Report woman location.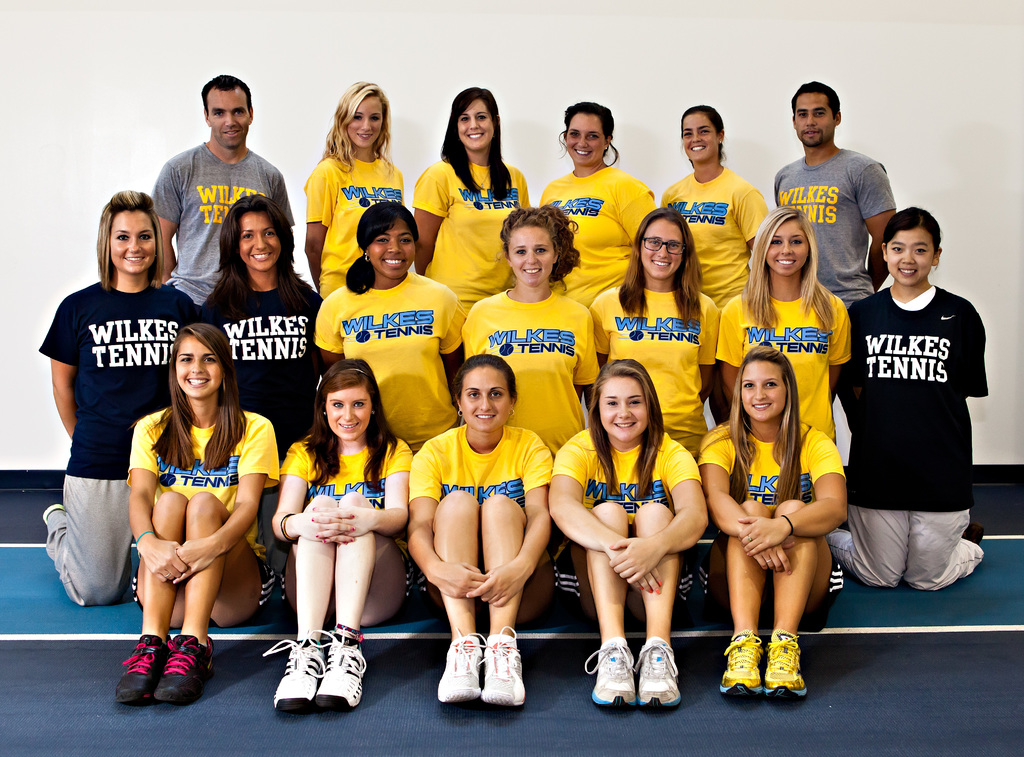
Report: {"x1": 696, "y1": 340, "x2": 850, "y2": 707}.
